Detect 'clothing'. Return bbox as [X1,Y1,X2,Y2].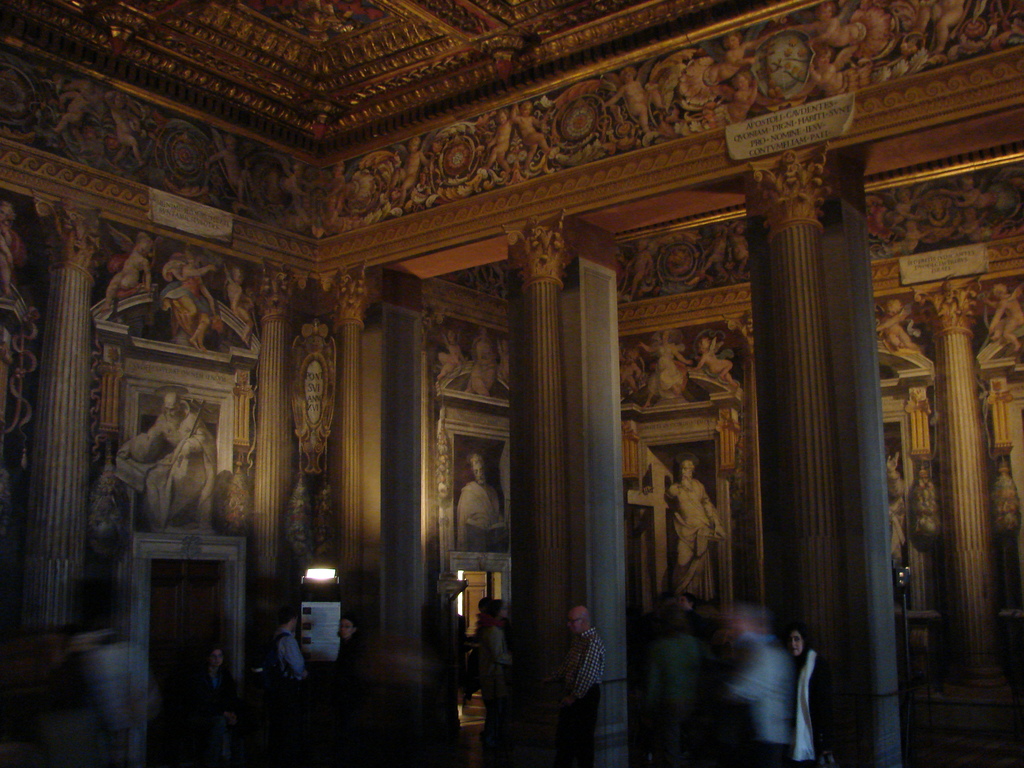
[122,410,215,540].
